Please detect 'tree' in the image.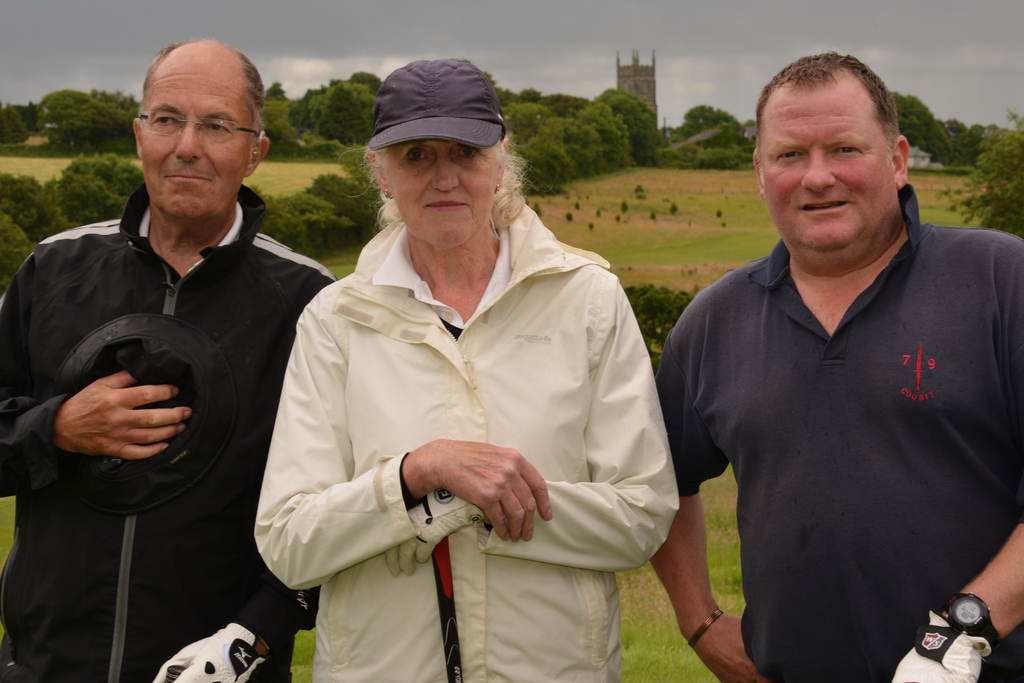
60 156 145 220.
